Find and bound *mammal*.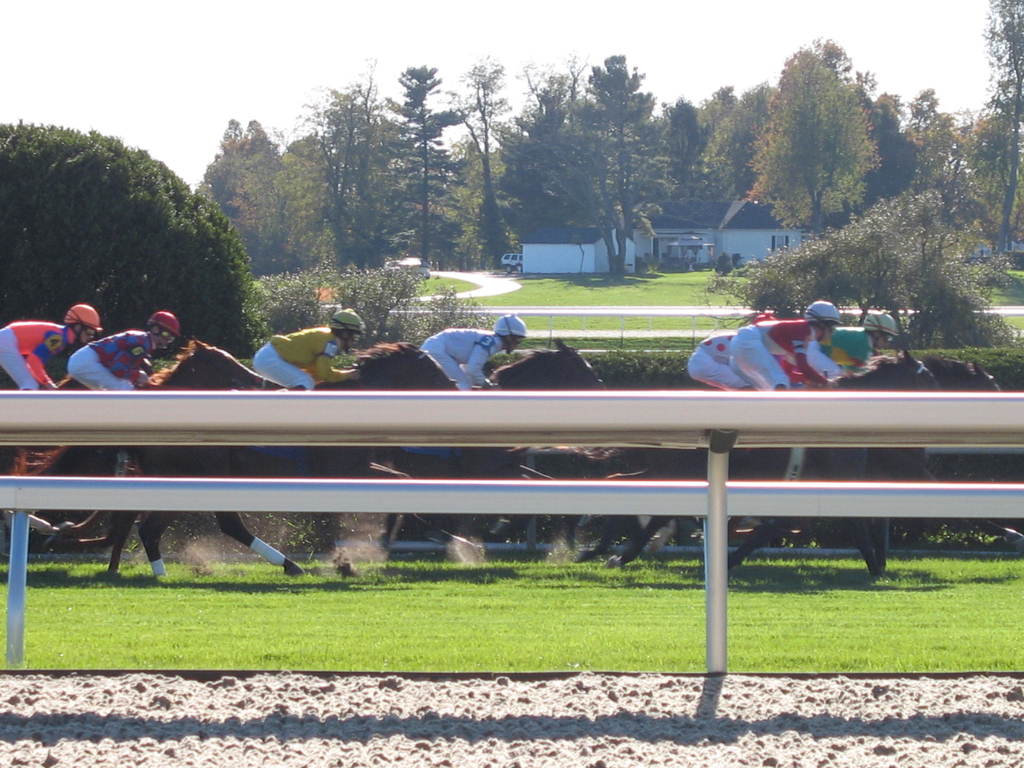
Bound: 357, 340, 611, 558.
